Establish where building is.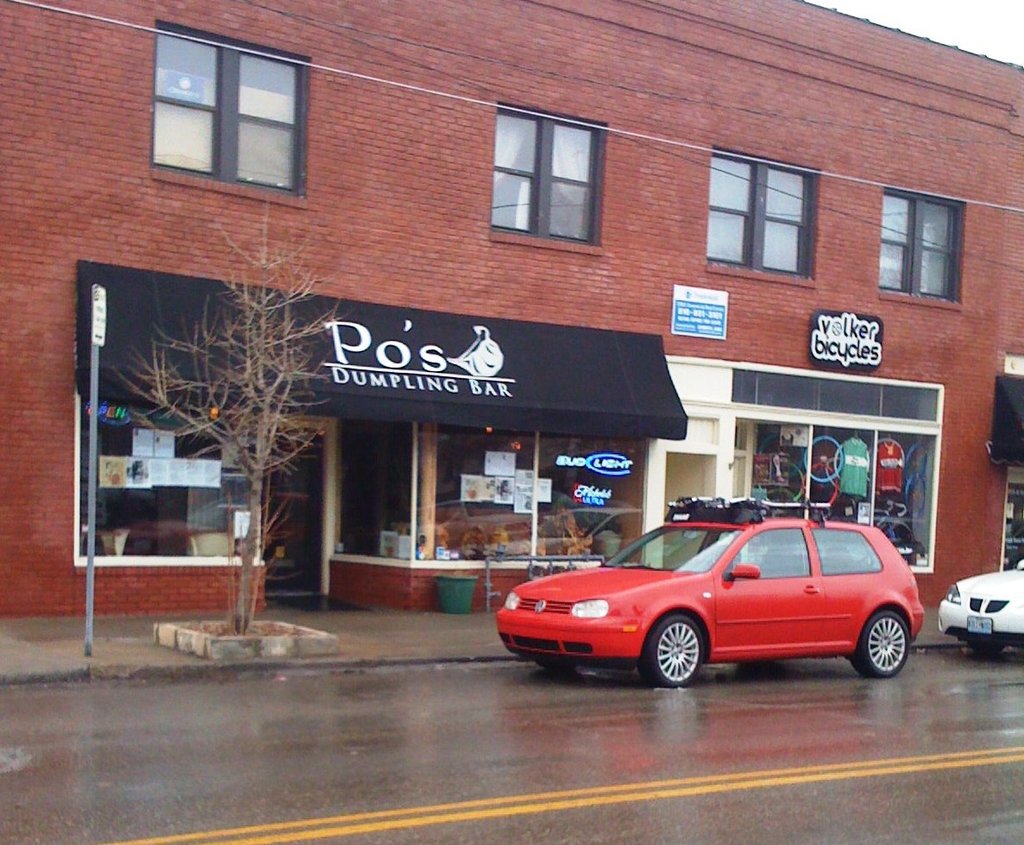
Established at detection(0, 0, 1023, 695).
